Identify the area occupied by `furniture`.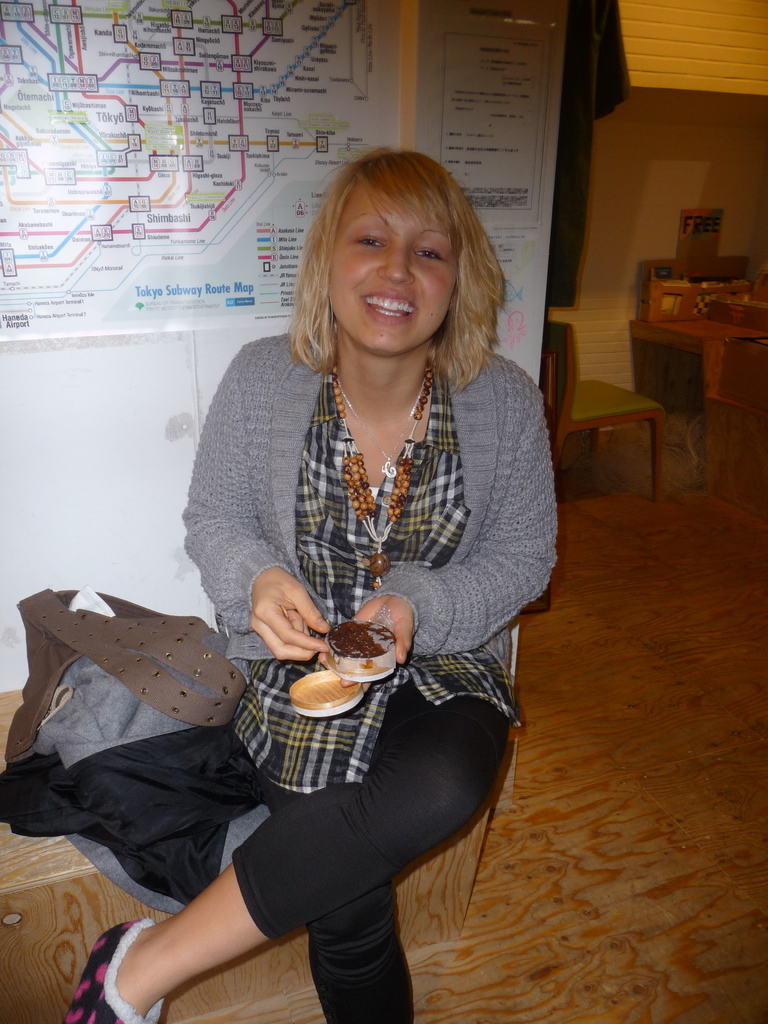
Area: Rect(623, 255, 767, 522).
